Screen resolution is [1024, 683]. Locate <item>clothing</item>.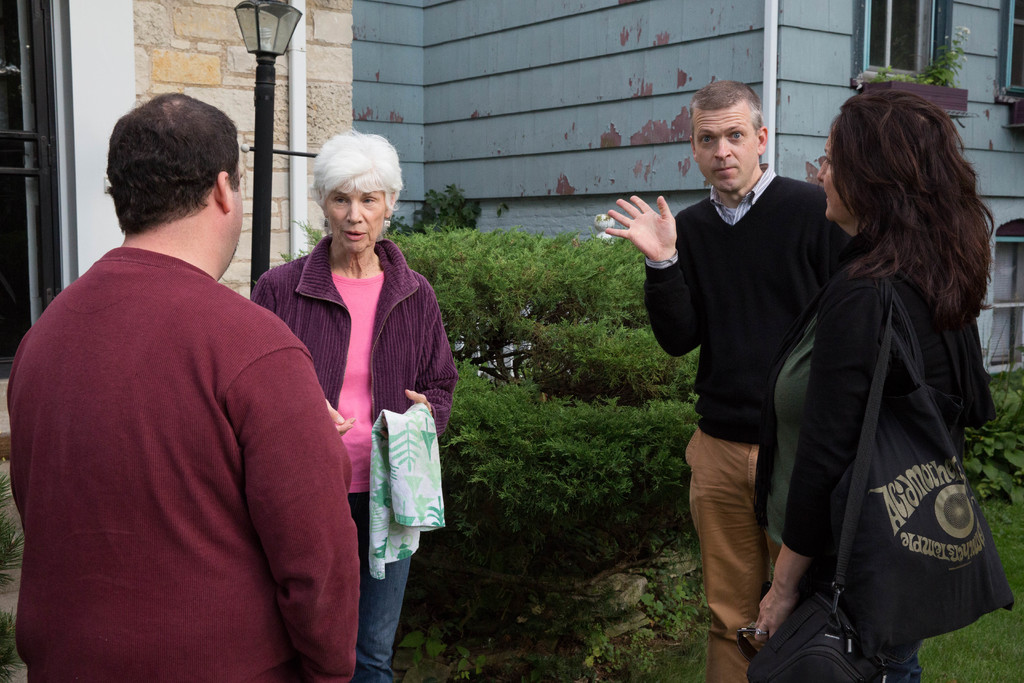
[x1=755, y1=233, x2=985, y2=682].
